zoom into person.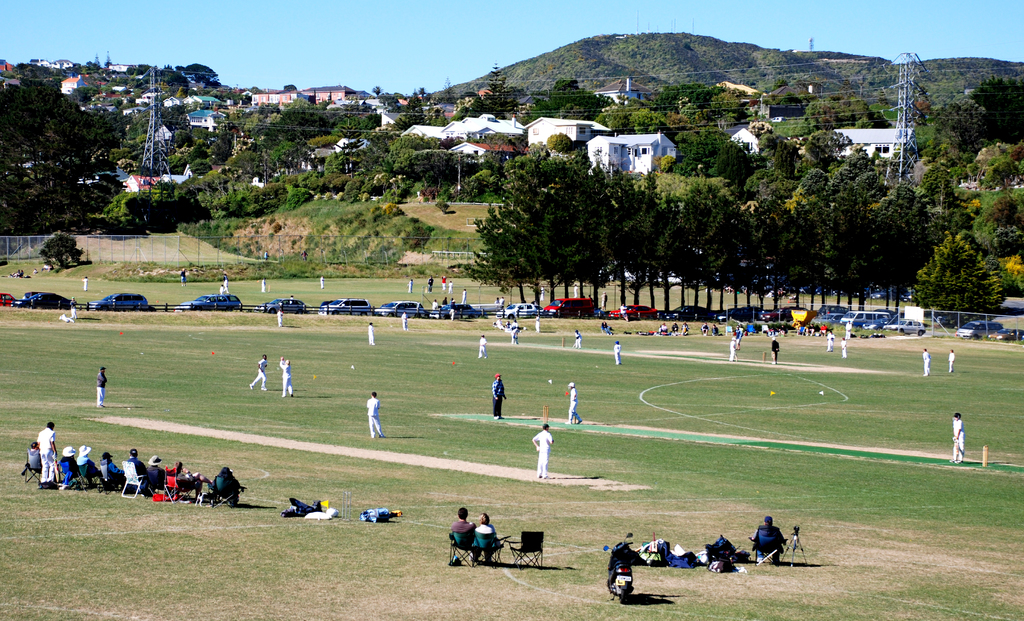
Zoom target: pyautogui.locateOnScreen(457, 504, 478, 540).
